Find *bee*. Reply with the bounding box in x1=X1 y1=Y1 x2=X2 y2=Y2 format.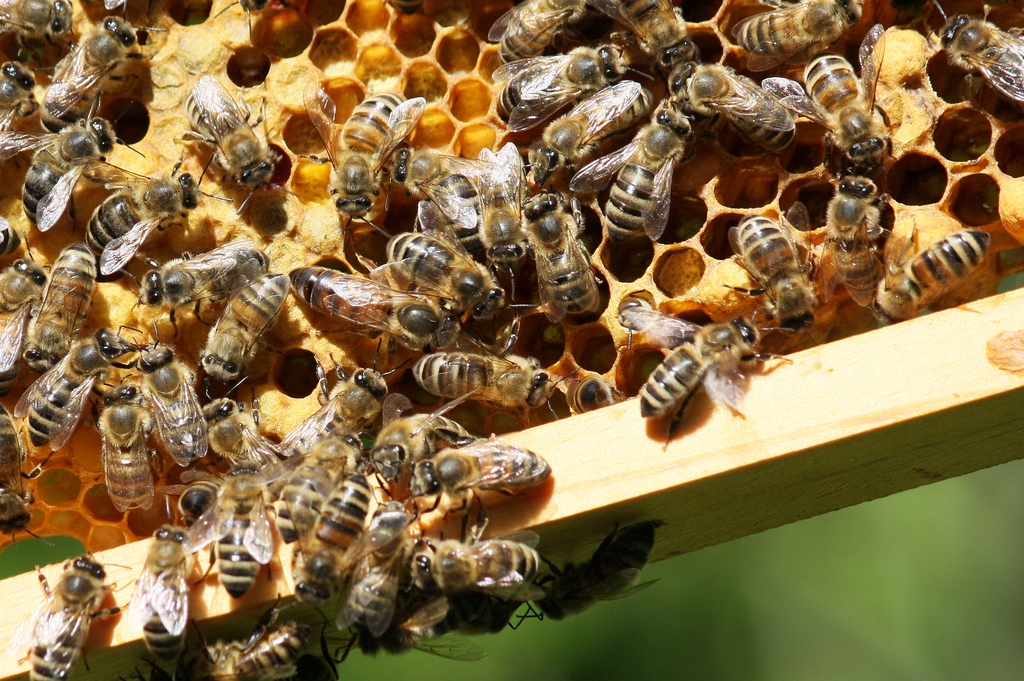
x1=519 y1=193 x2=601 y2=324.
